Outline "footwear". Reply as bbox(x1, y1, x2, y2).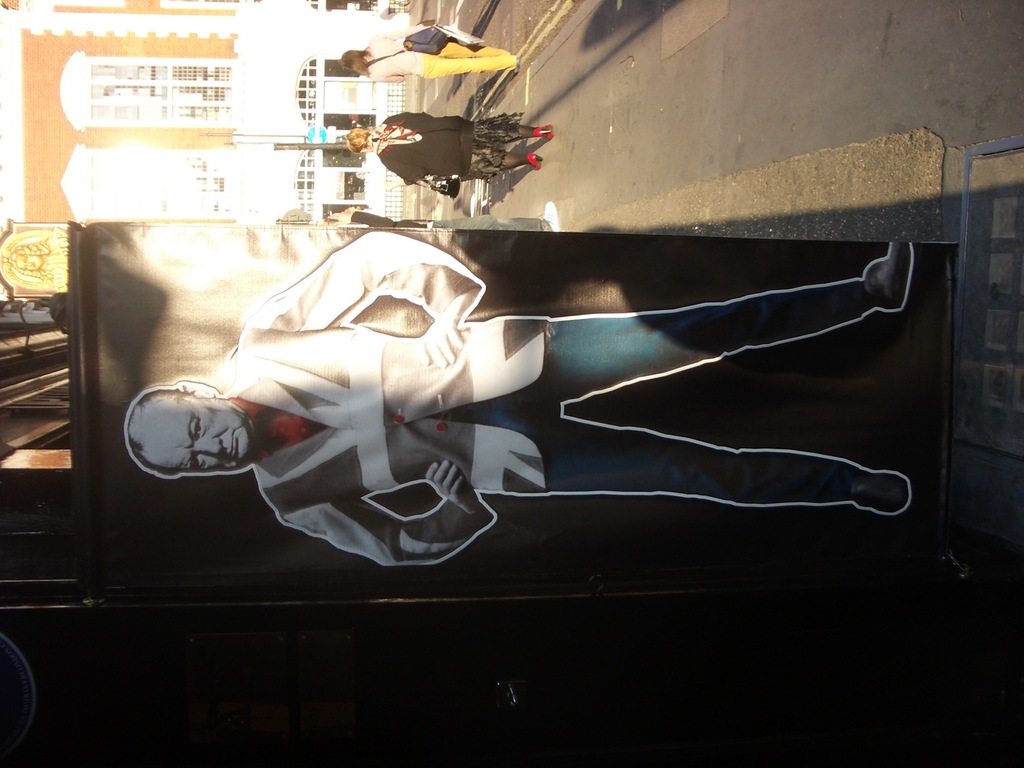
bbox(852, 461, 916, 516).
